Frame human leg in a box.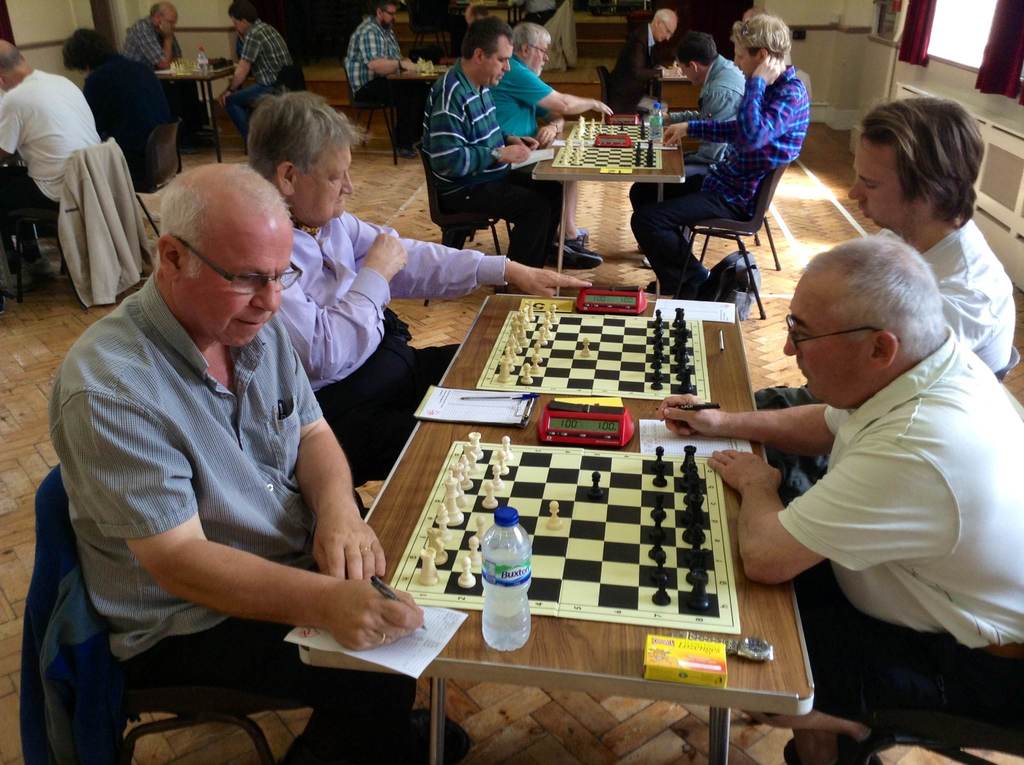
select_region(120, 613, 419, 764).
